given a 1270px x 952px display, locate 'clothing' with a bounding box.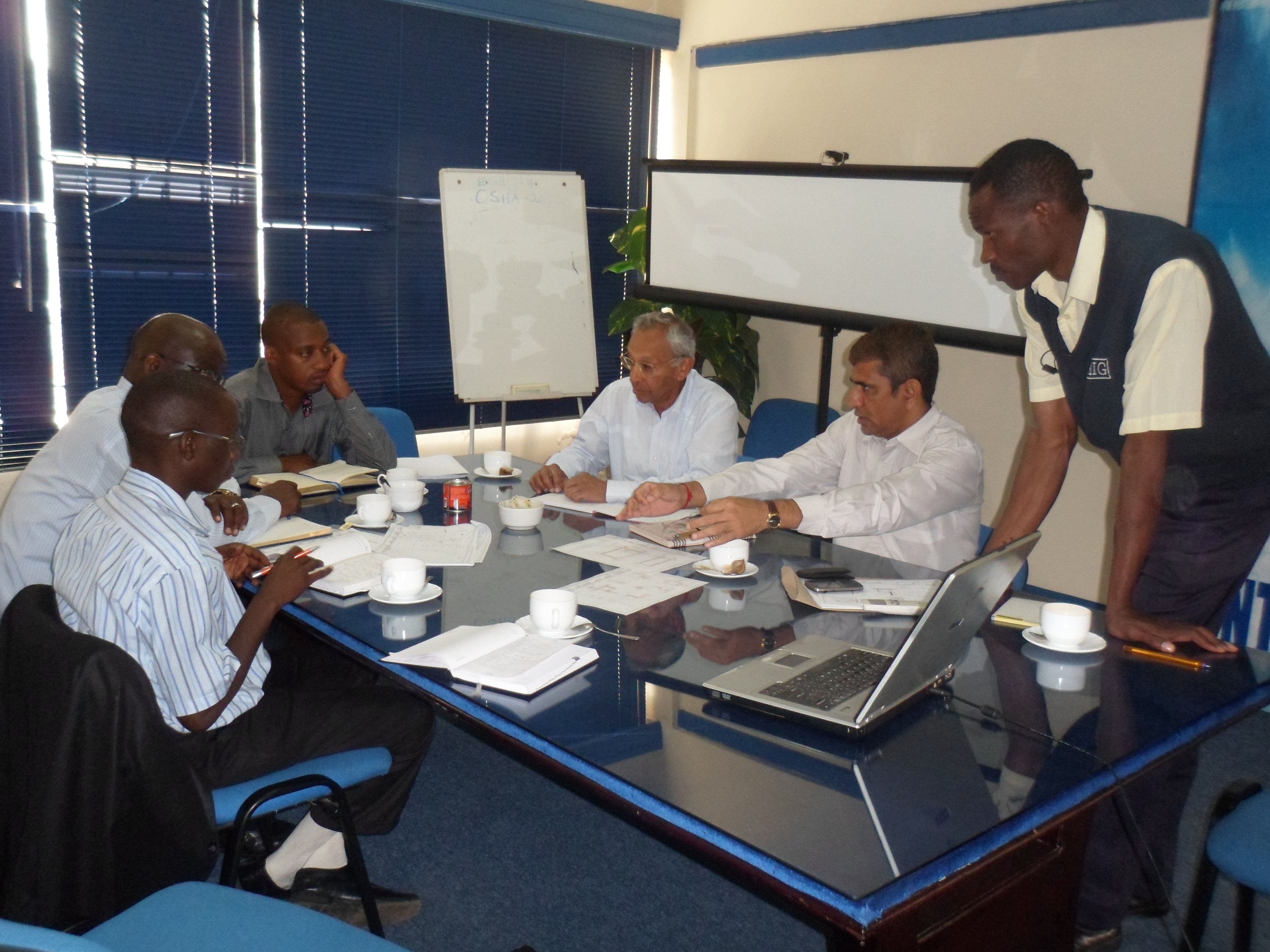
Located: <region>203, 117, 290, 202</region>.
